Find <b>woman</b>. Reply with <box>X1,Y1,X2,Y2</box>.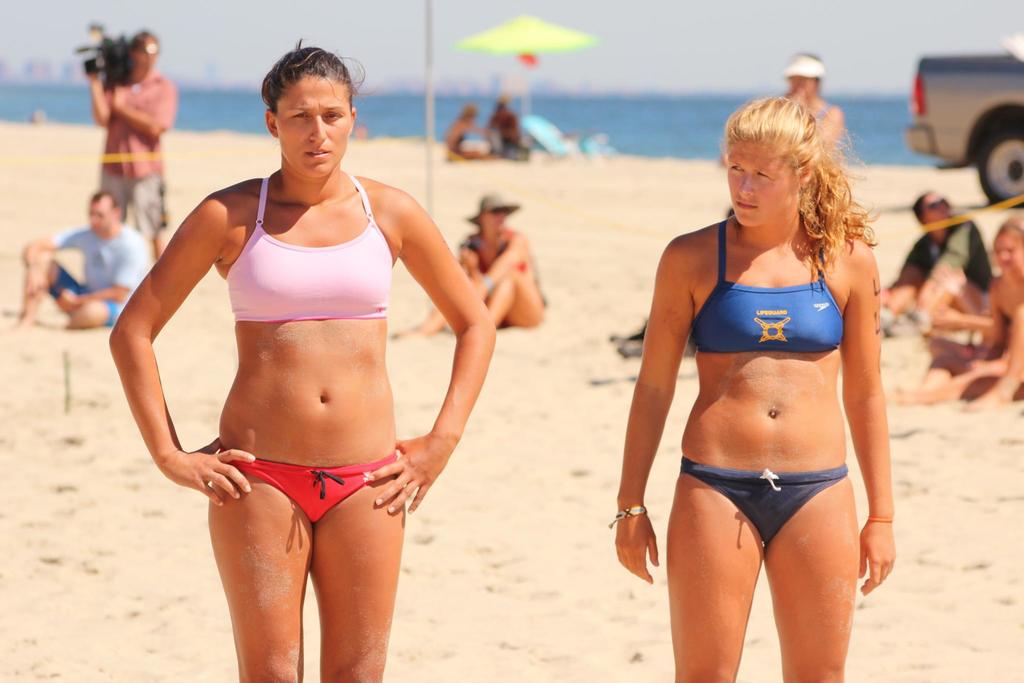
<box>444,105,496,162</box>.
